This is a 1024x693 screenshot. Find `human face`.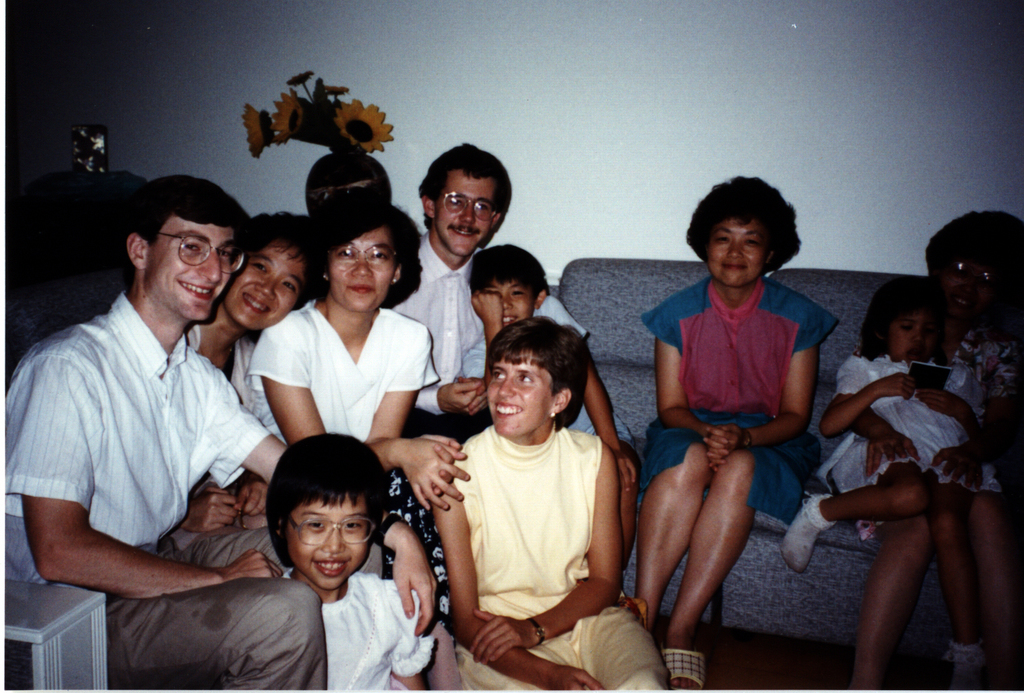
Bounding box: BBox(145, 211, 235, 334).
